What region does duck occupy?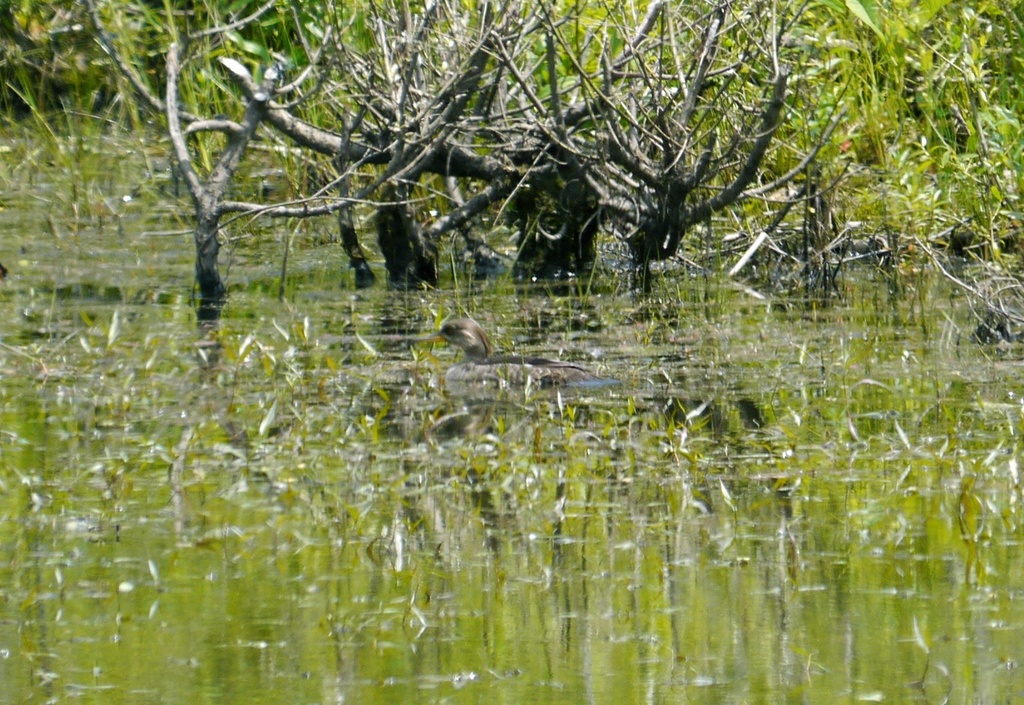
box=[433, 322, 628, 391].
